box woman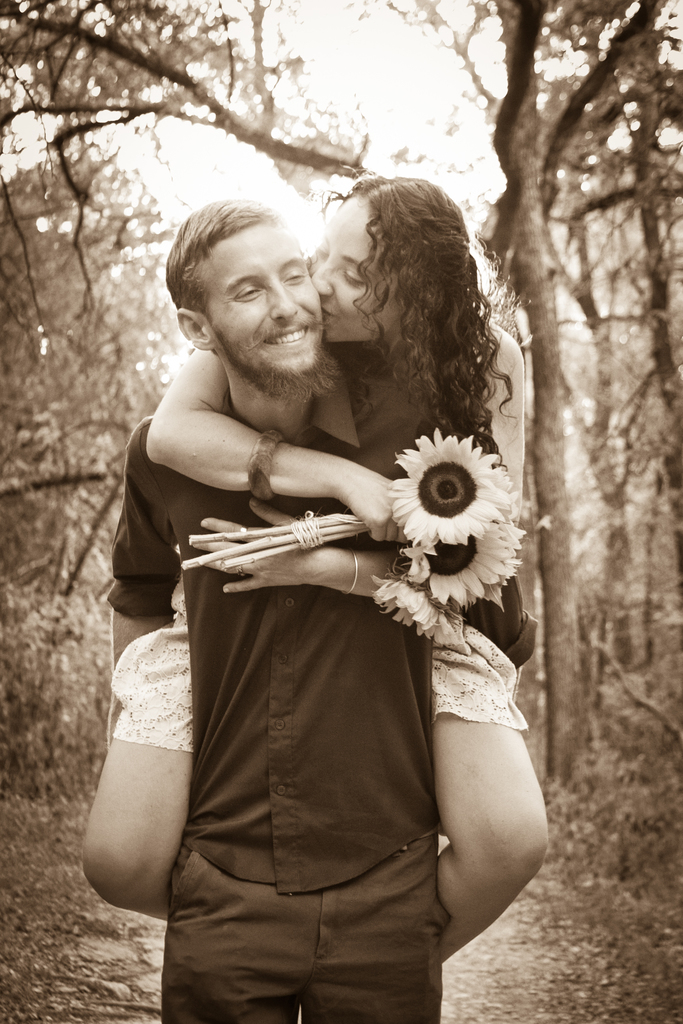
114 152 545 990
